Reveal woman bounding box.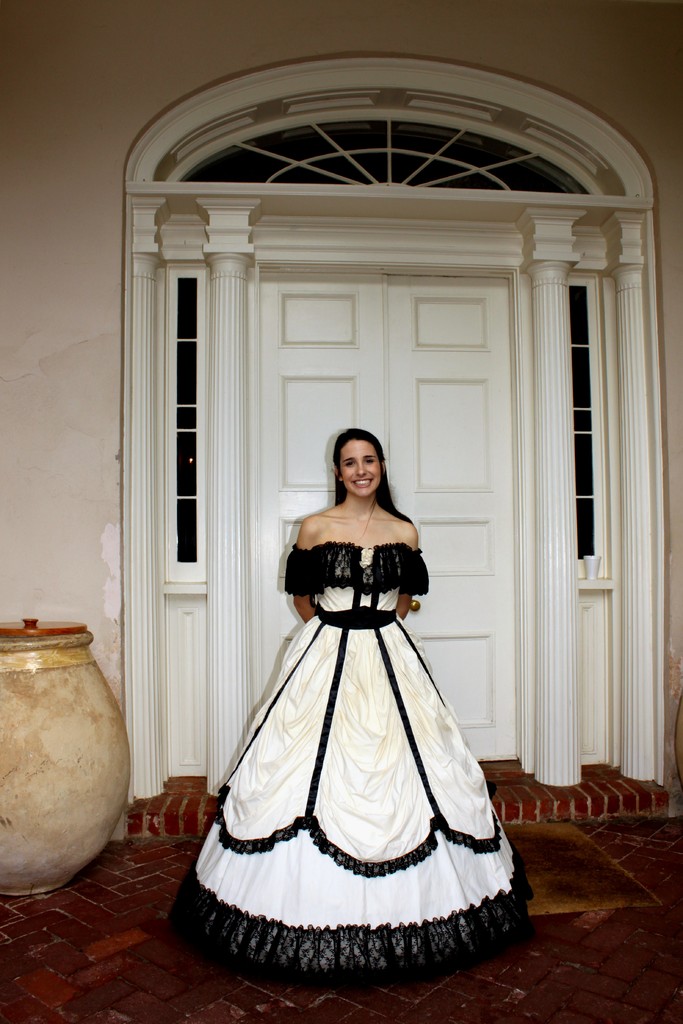
Revealed: {"x1": 161, "y1": 296, "x2": 525, "y2": 953}.
